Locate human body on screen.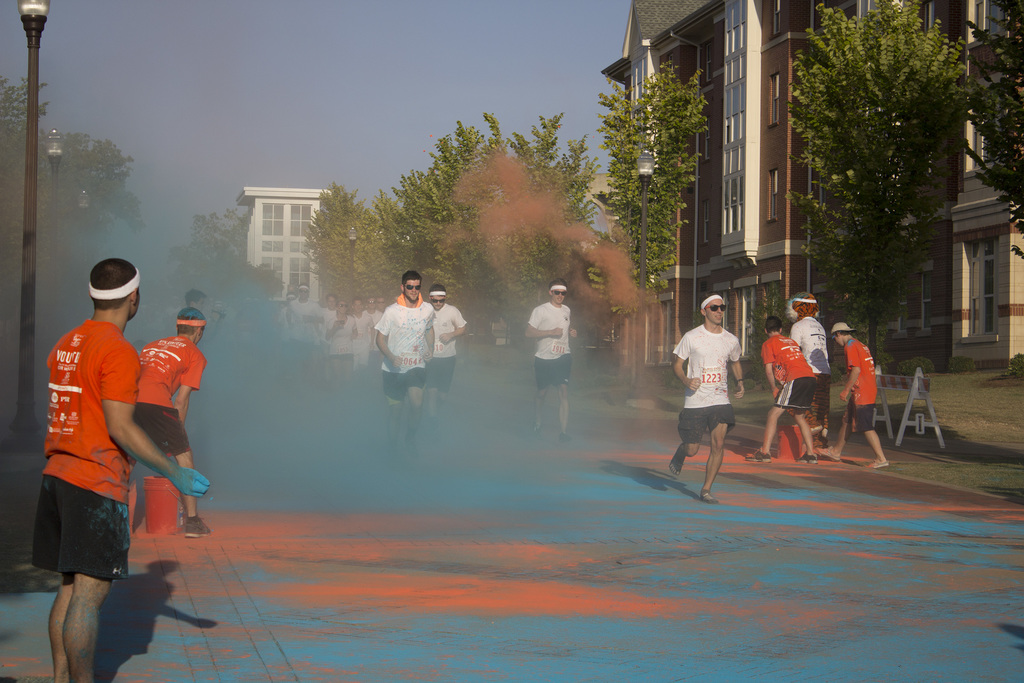
On screen at <box>37,259,213,682</box>.
